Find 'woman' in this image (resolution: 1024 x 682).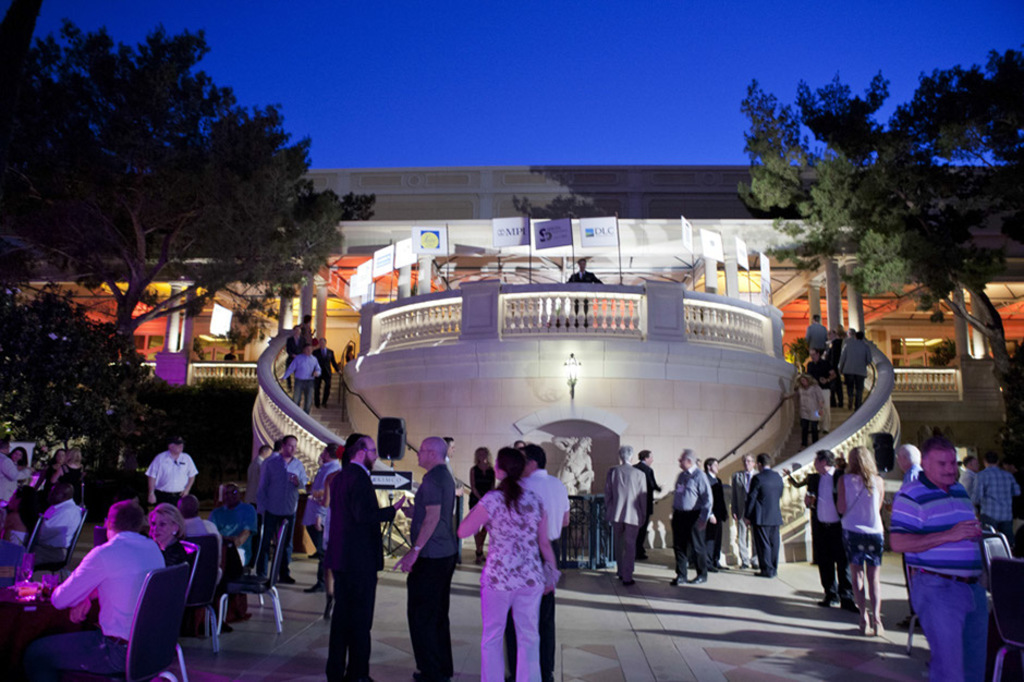
<region>467, 447, 496, 565</region>.
